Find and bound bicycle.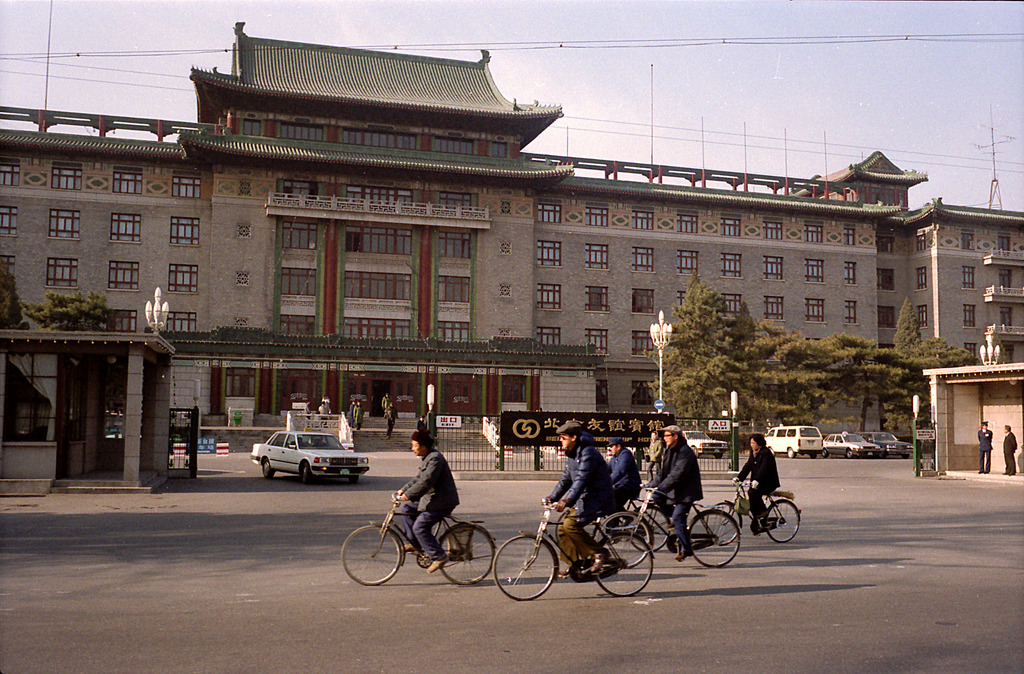
Bound: (600, 484, 742, 573).
